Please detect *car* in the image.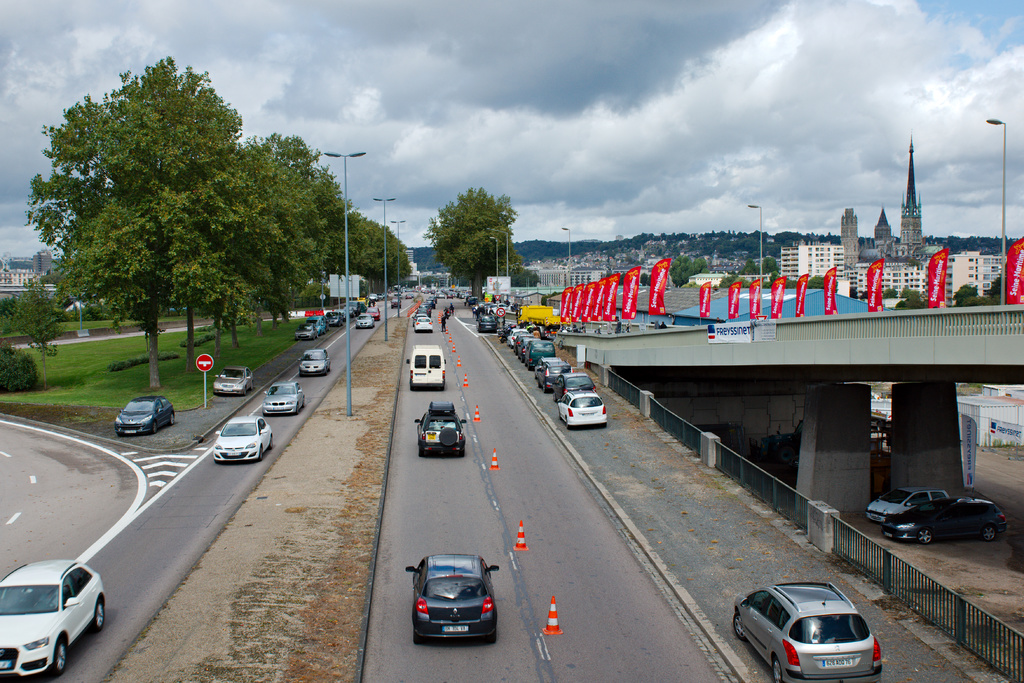
locate(299, 349, 333, 379).
